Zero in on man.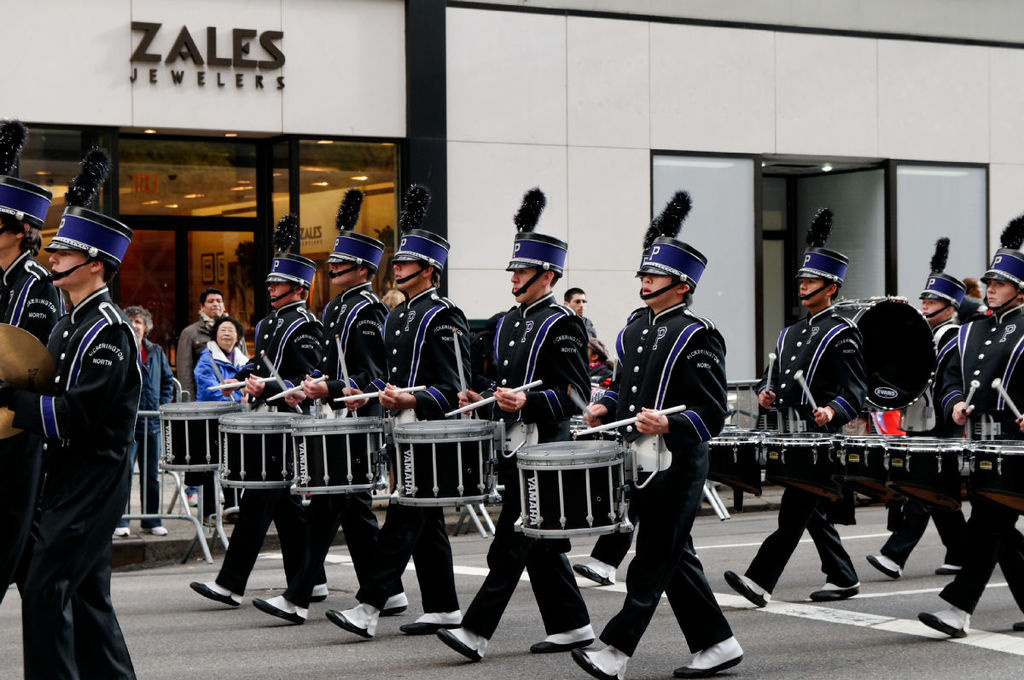
Zeroed in: left=866, top=233, right=971, bottom=586.
